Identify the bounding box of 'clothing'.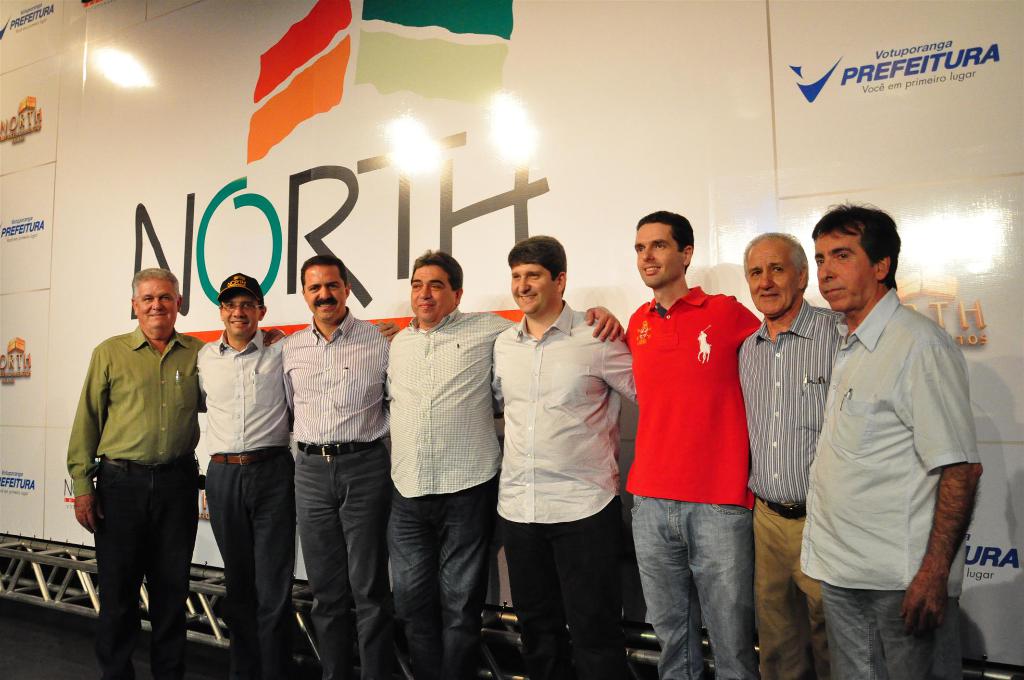
bbox(207, 331, 292, 449).
